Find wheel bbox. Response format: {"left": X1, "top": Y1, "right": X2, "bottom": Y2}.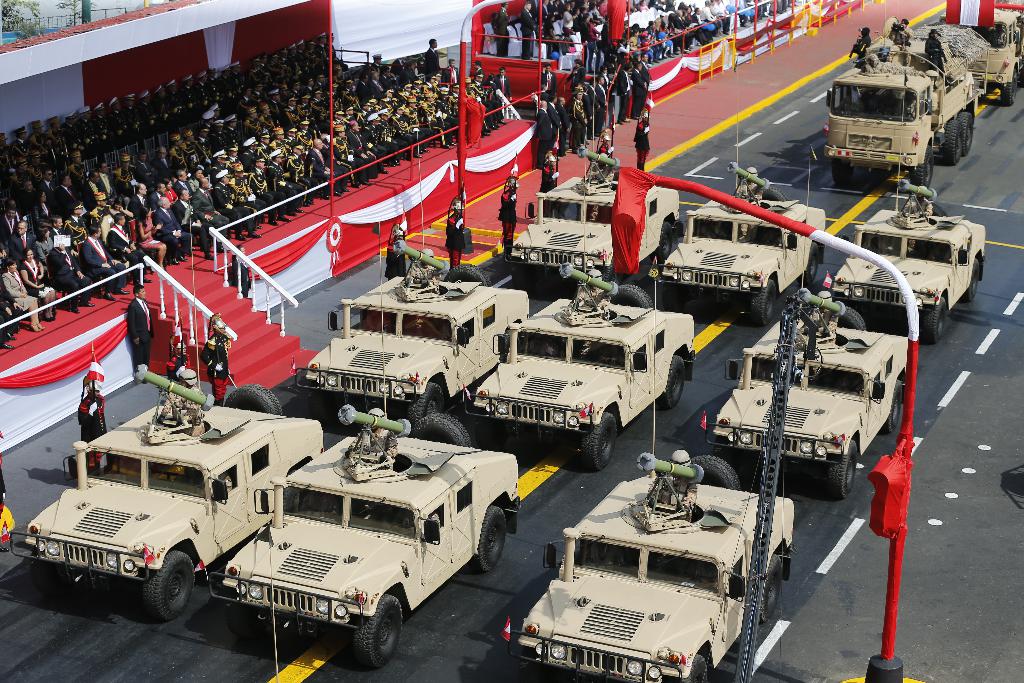
{"left": 924, "top": 299, "right": 945, "bottom": 342}.
